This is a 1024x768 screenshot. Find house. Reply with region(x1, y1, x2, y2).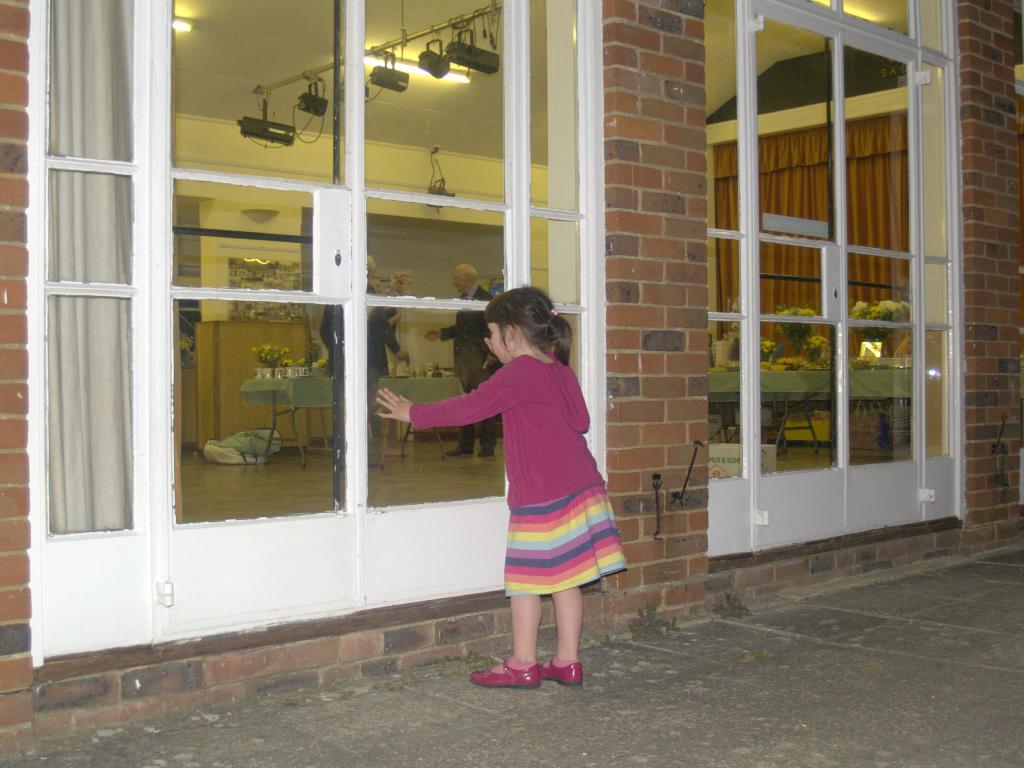
region(0, 0, 1023, 749).
